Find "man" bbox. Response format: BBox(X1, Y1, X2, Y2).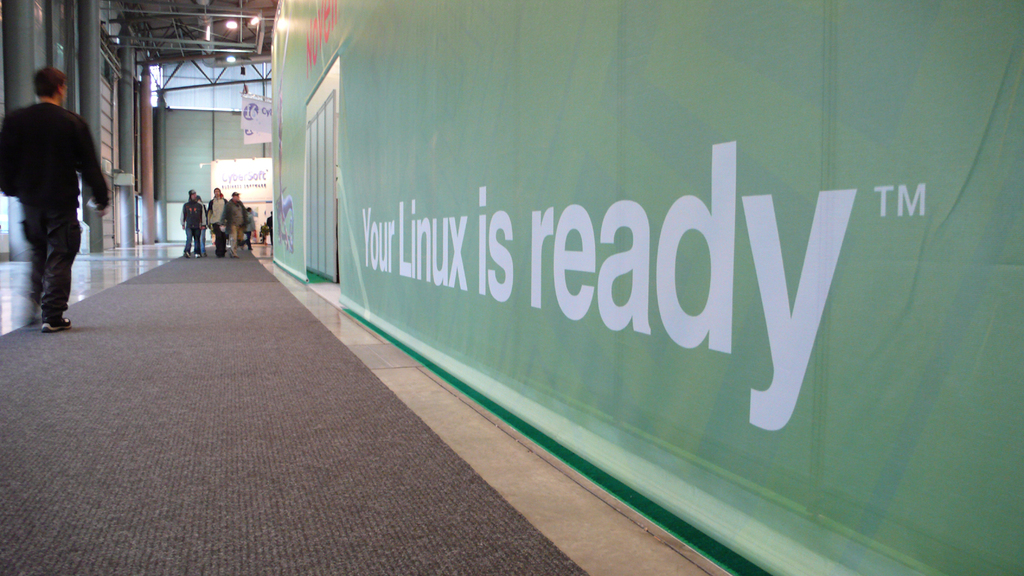
BBox(180, 185, 211, 259).
